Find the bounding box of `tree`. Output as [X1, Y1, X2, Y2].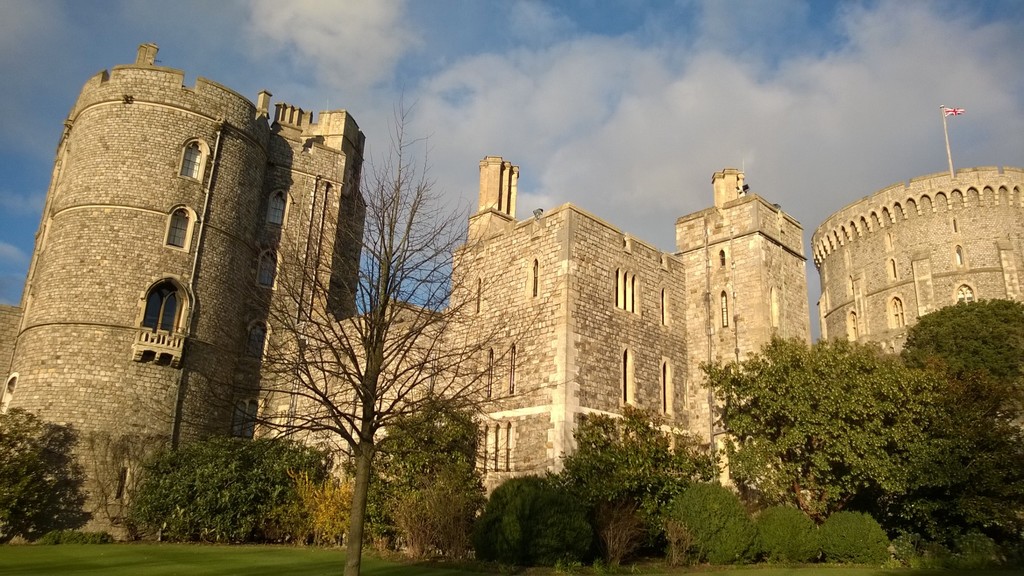
[369, 407, 483, 562].
